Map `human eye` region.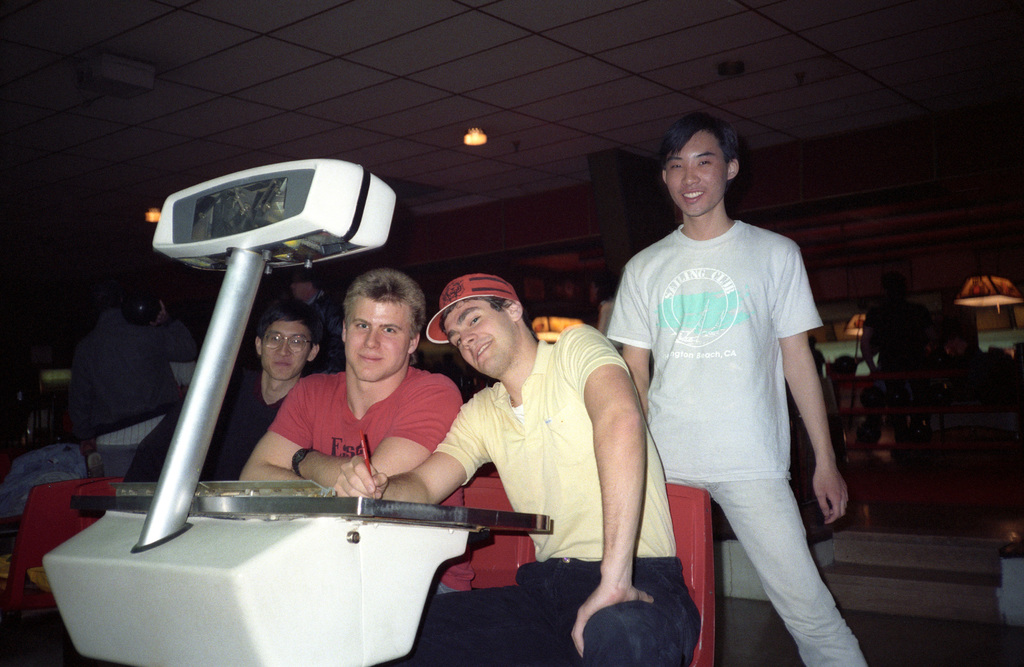
Mapped to x1=356 y1=321 x2=369 y2=329.
